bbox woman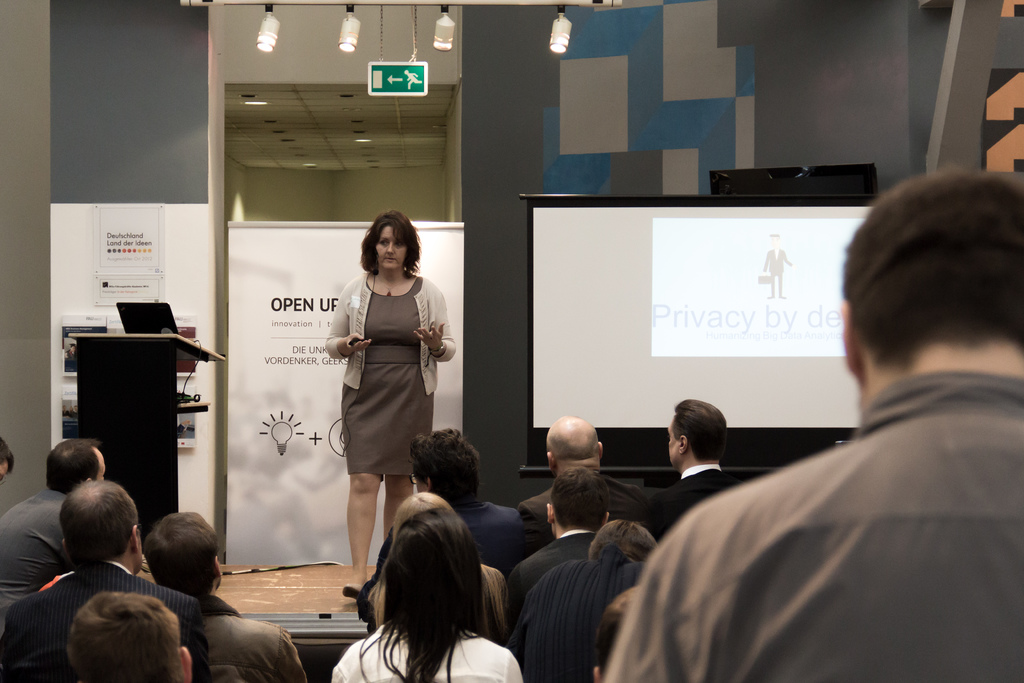
rect(366, 488, 514, 647)
